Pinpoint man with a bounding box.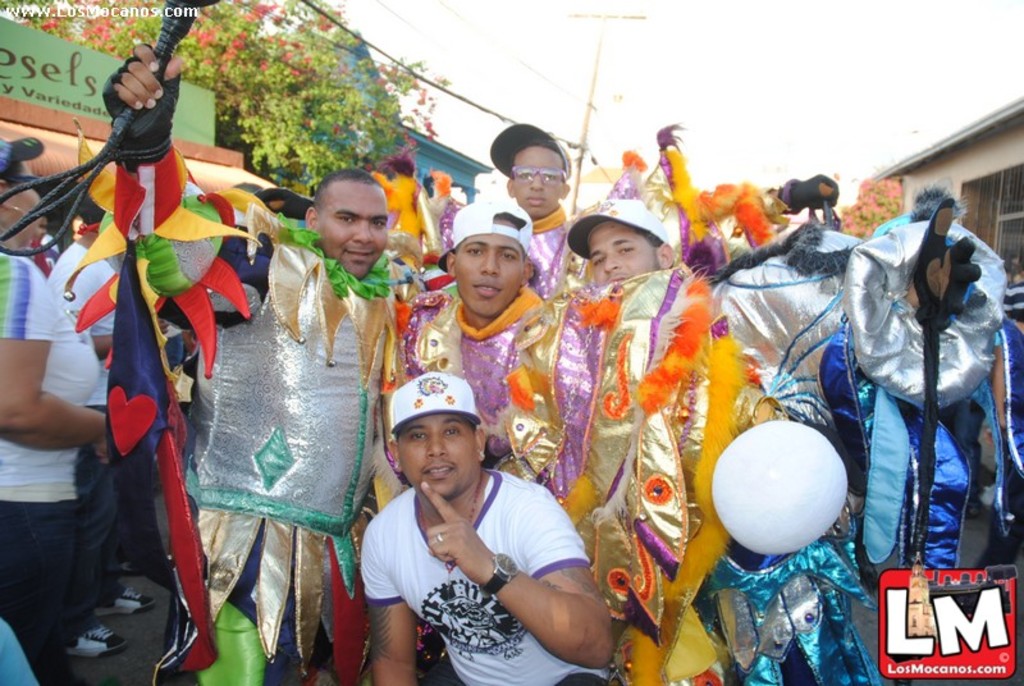
region(484, 125, 616, 303).
